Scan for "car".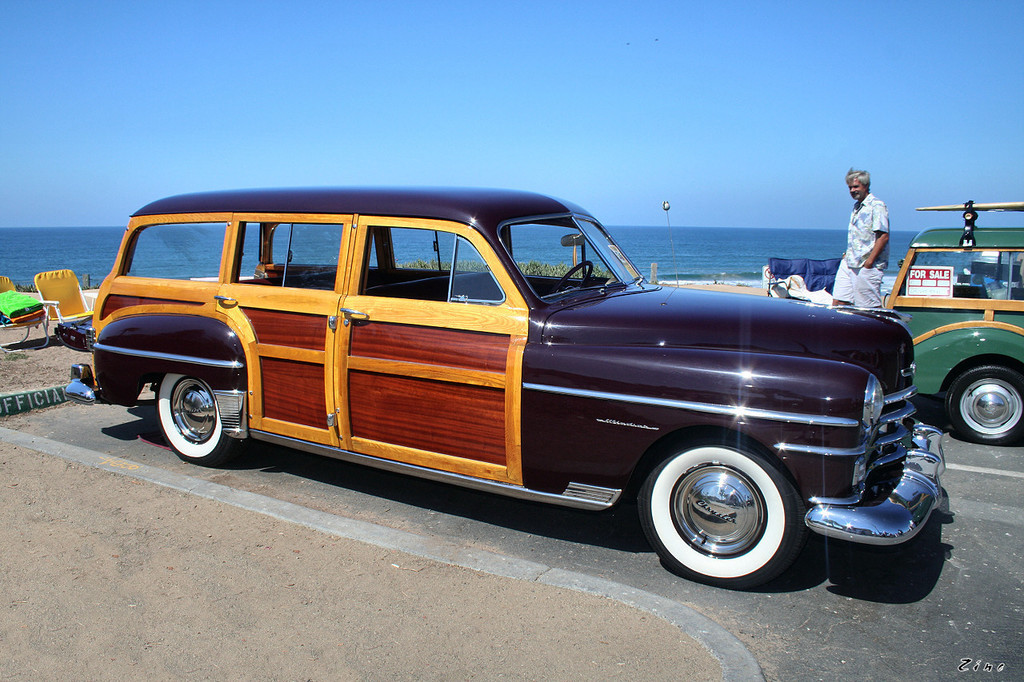
Scan result: <region>66, 186, 940, 586</region>.
